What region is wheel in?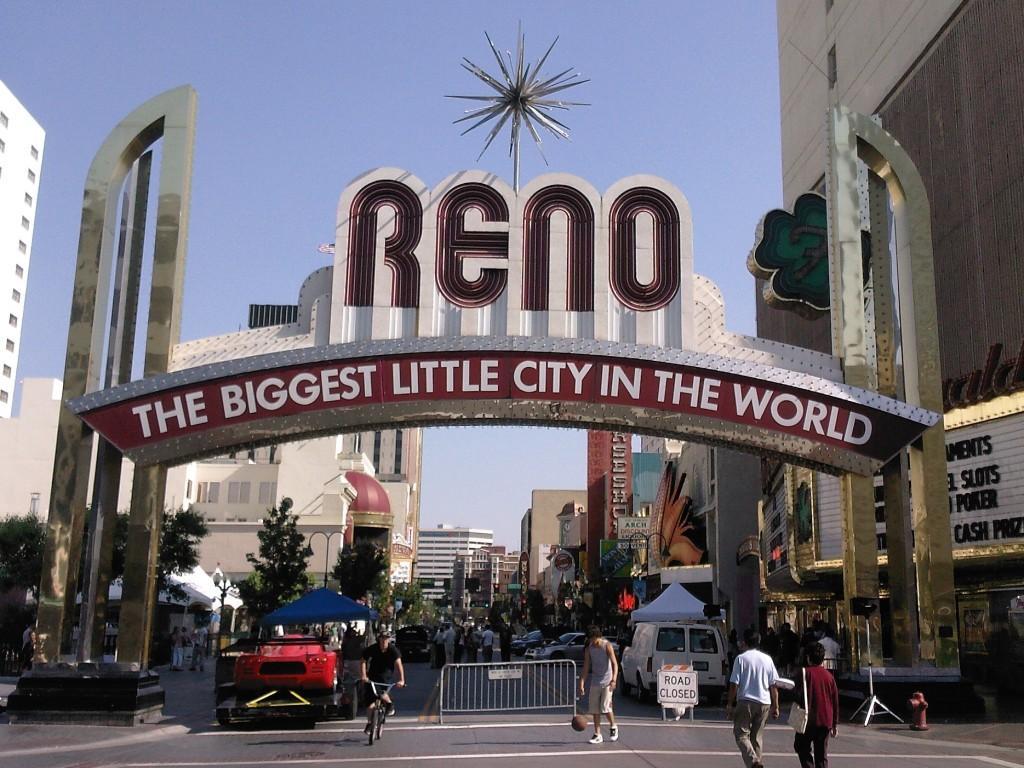
371, 704, 377, 748.
